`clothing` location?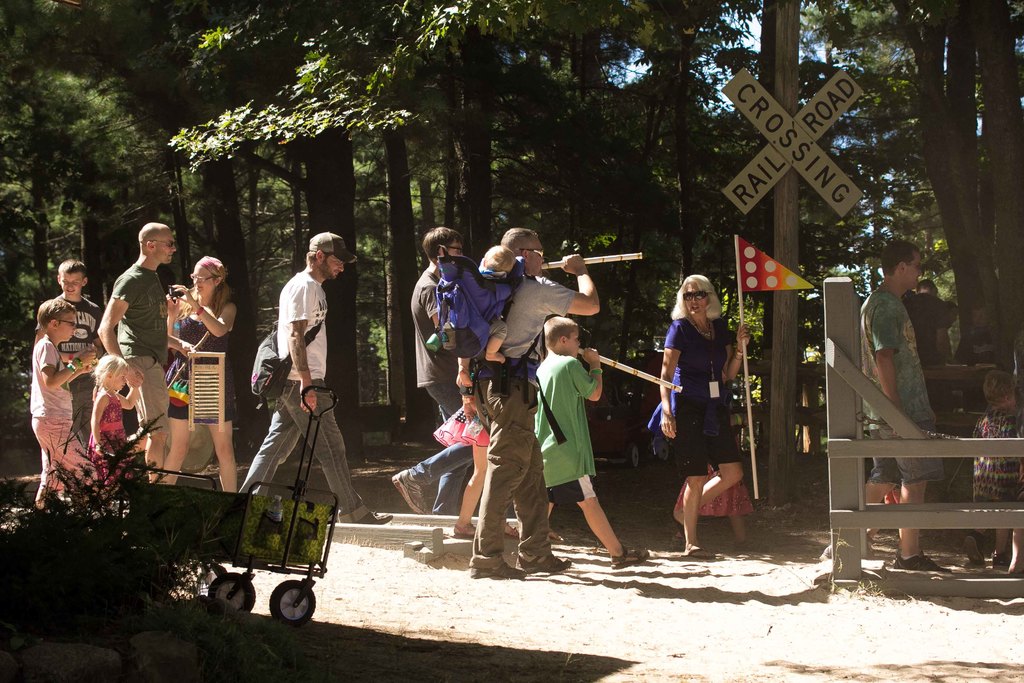
[left=90, top=361, right=161, bottom=493]
